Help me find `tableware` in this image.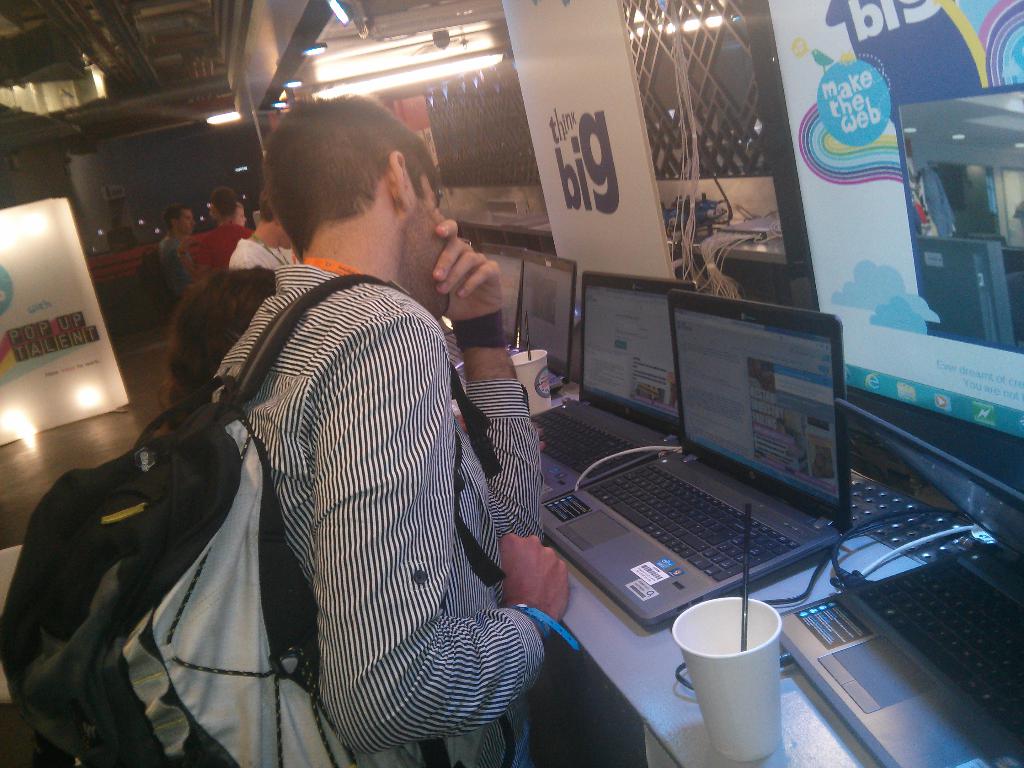
Found it: bbox=(675, 595, 775, 726).
